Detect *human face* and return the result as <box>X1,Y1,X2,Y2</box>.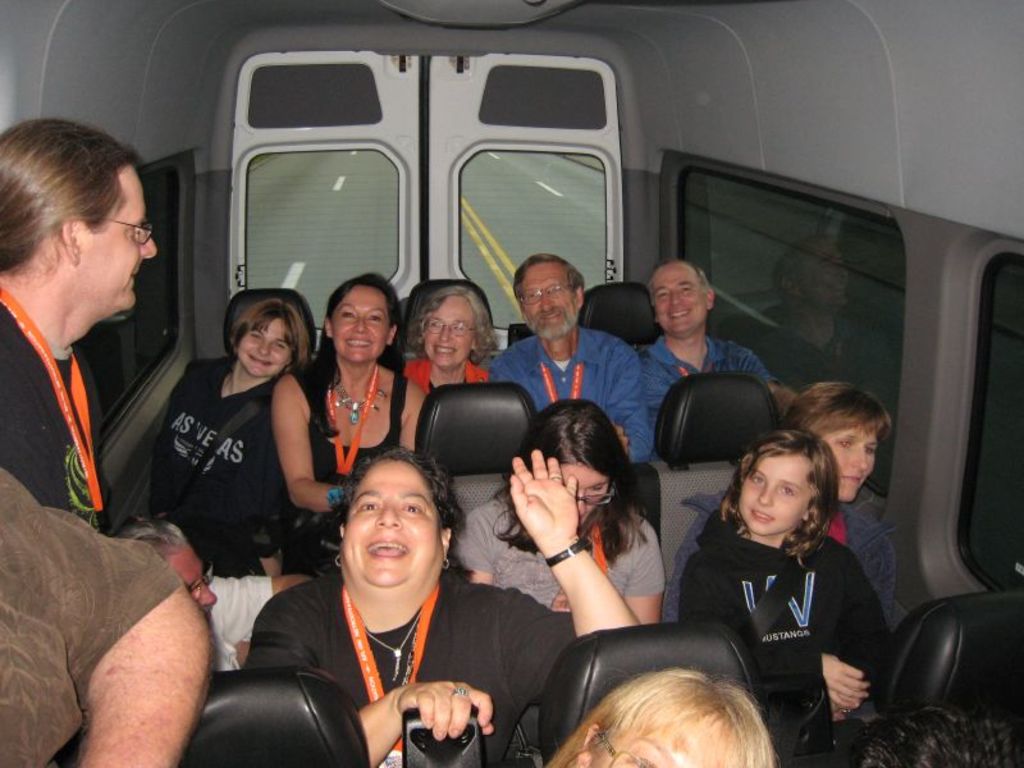
<box>237,315,296,379</box>.
